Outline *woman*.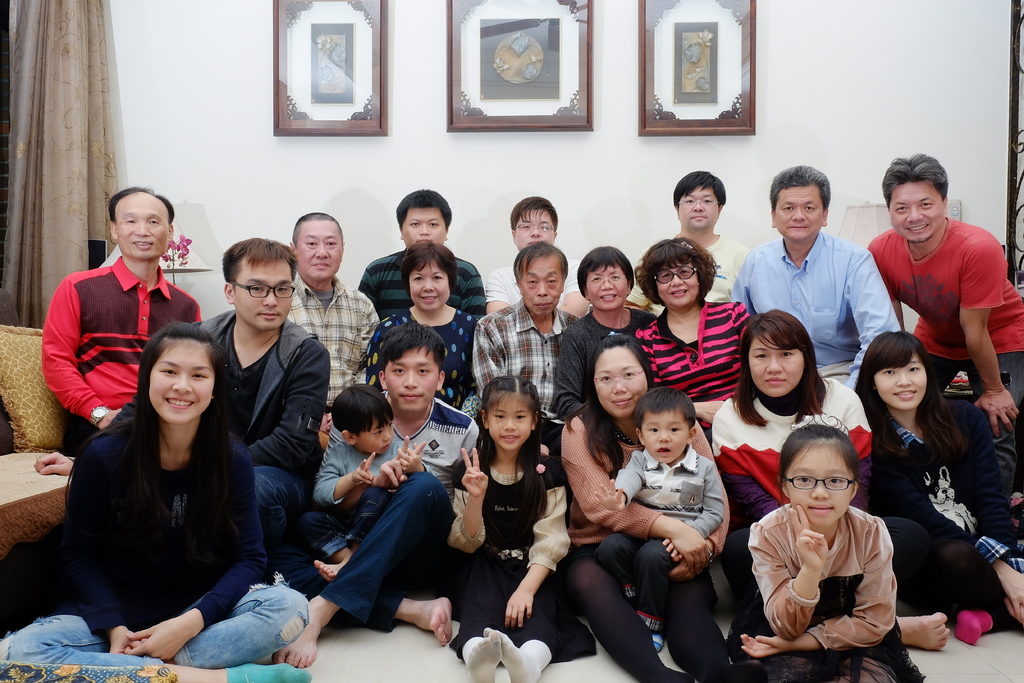
Outline: (557,247,657,418).
